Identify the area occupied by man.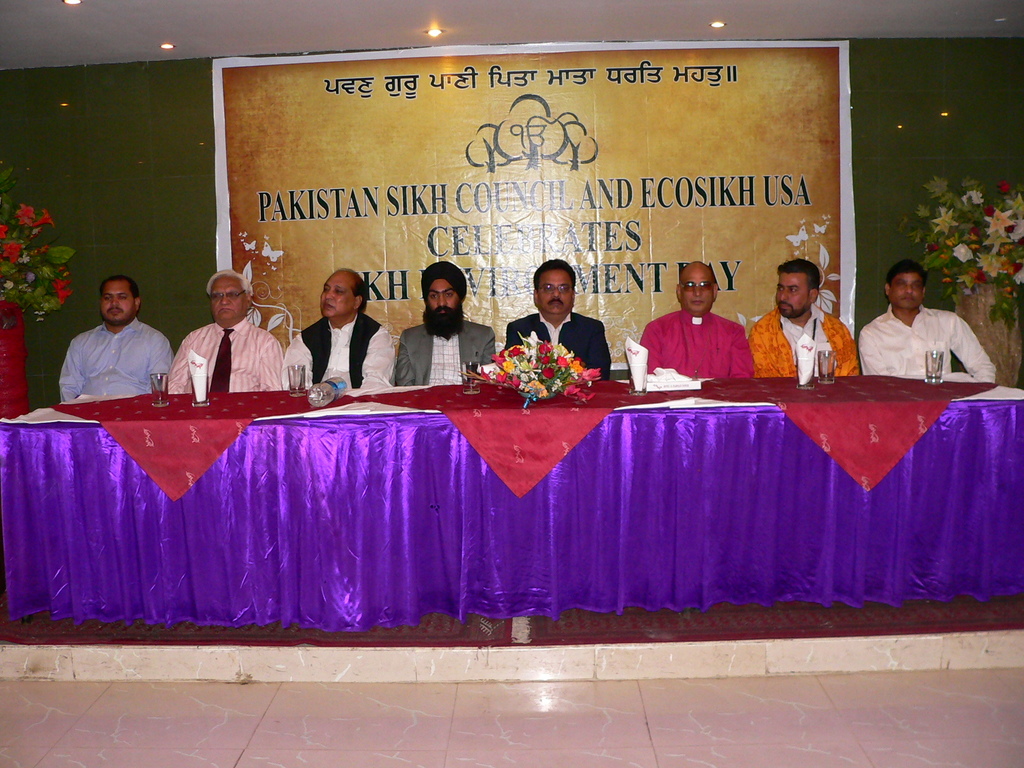
Area: <bbox>288, 275, 396, 398</bbox>.
